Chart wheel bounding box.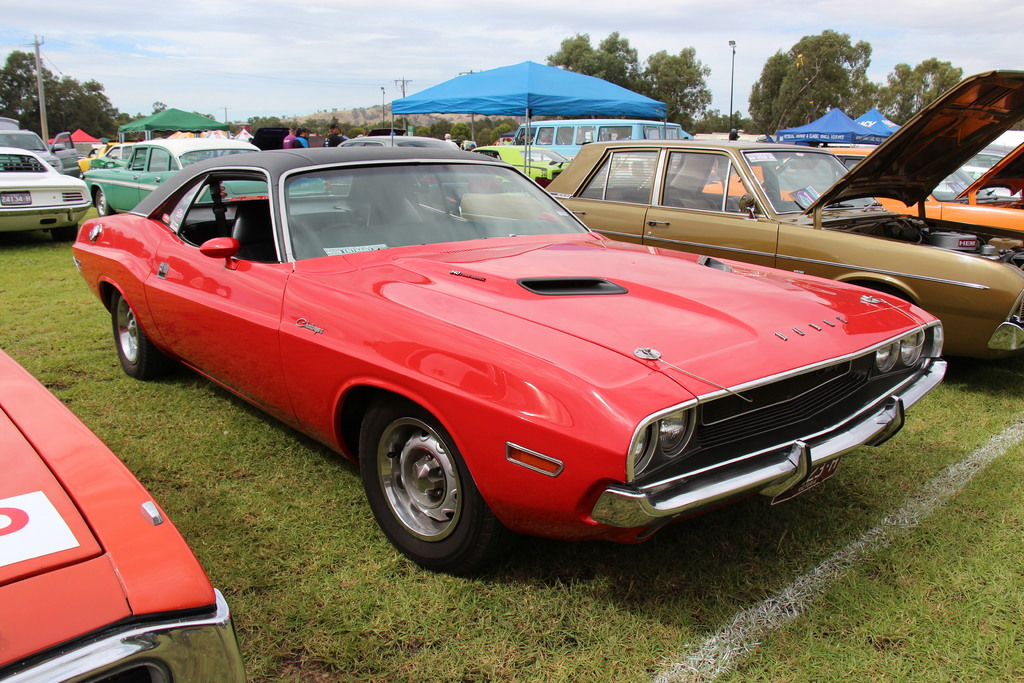
Charted: {"left": 355, "top": 393, "right": 493, "bottom": 576}.
